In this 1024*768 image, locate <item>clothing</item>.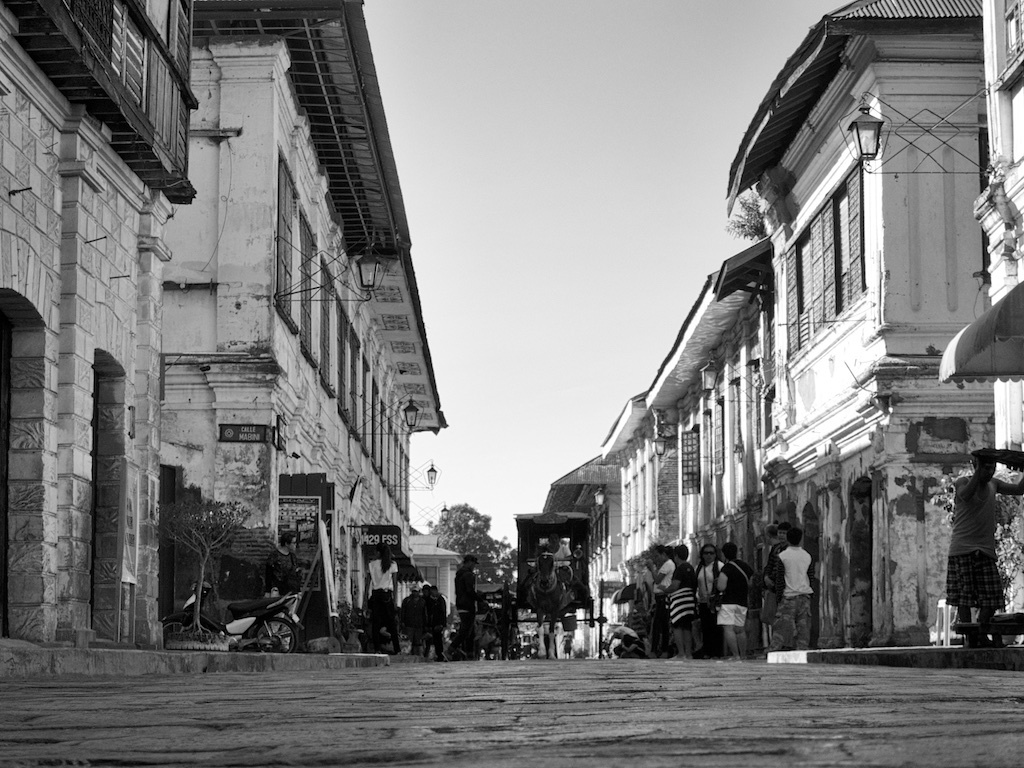
Bounding box: (654, 563, 674, 617).
